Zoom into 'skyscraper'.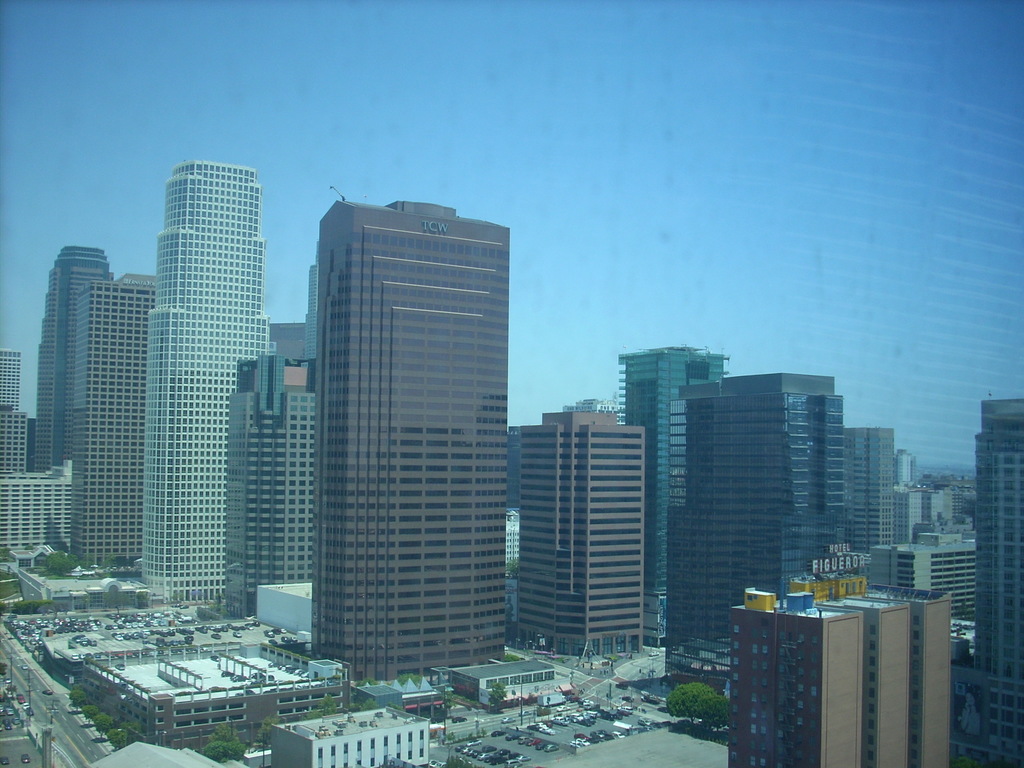
Zoom target: pyautogui.locateOnScreen(509, 394, 658, 659).
